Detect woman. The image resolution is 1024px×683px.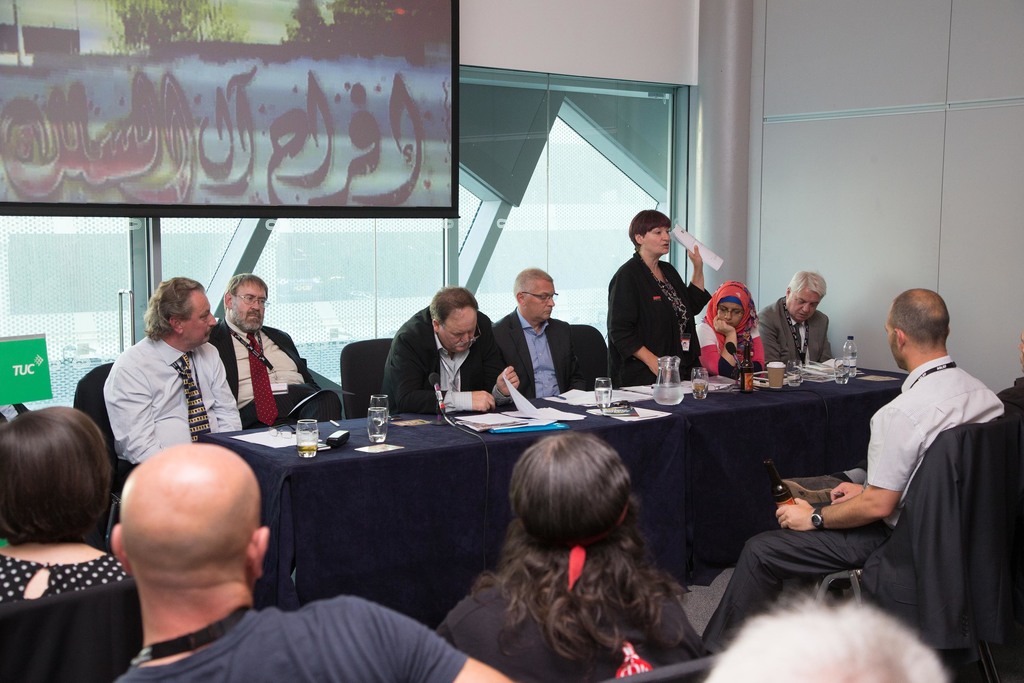
<region>0, 404, 127, 604</region>.
